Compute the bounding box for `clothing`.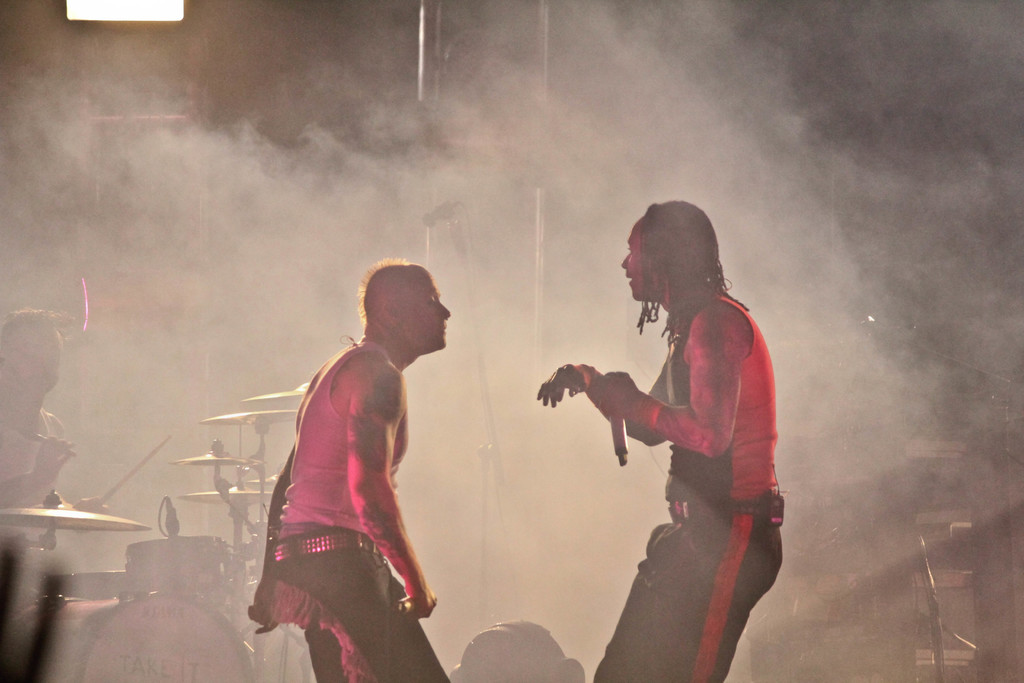
bbox(273, 347, 460, 682).
